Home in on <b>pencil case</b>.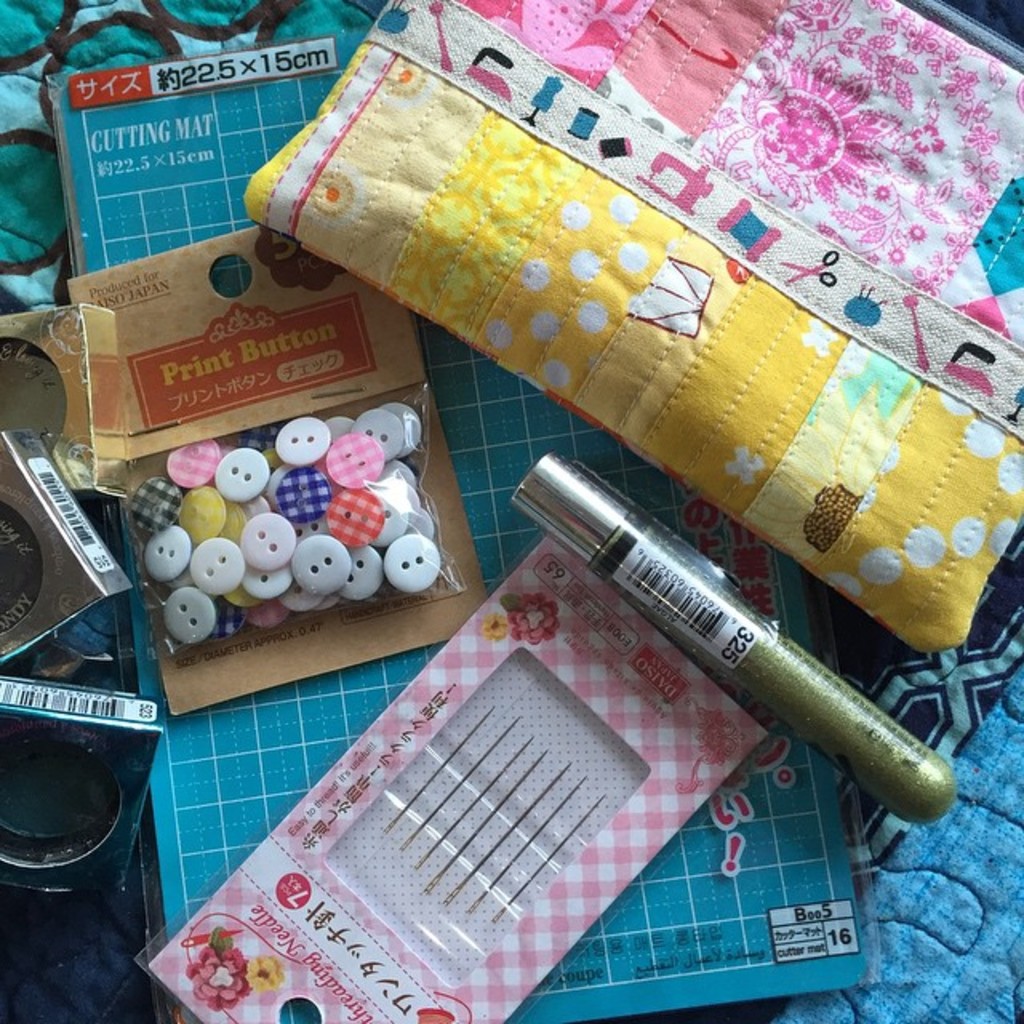
Homed in at bbox=[245, 0, 1022, 656].
